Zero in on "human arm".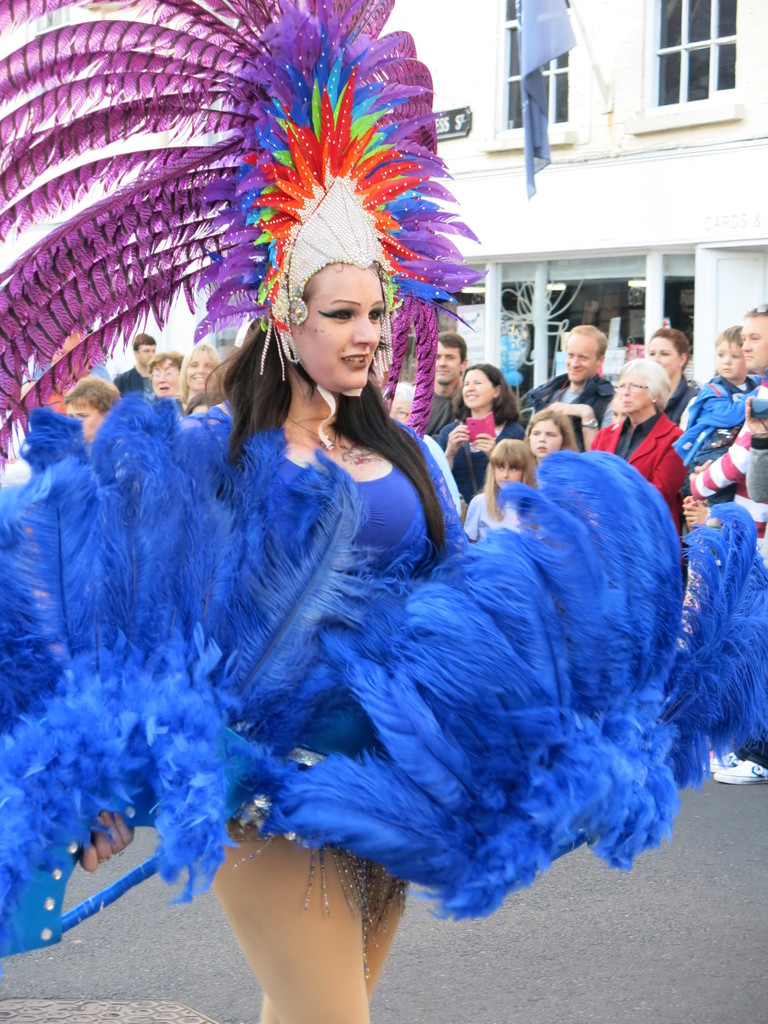
Zeroed in: locate(739, 387, 767, 501).
